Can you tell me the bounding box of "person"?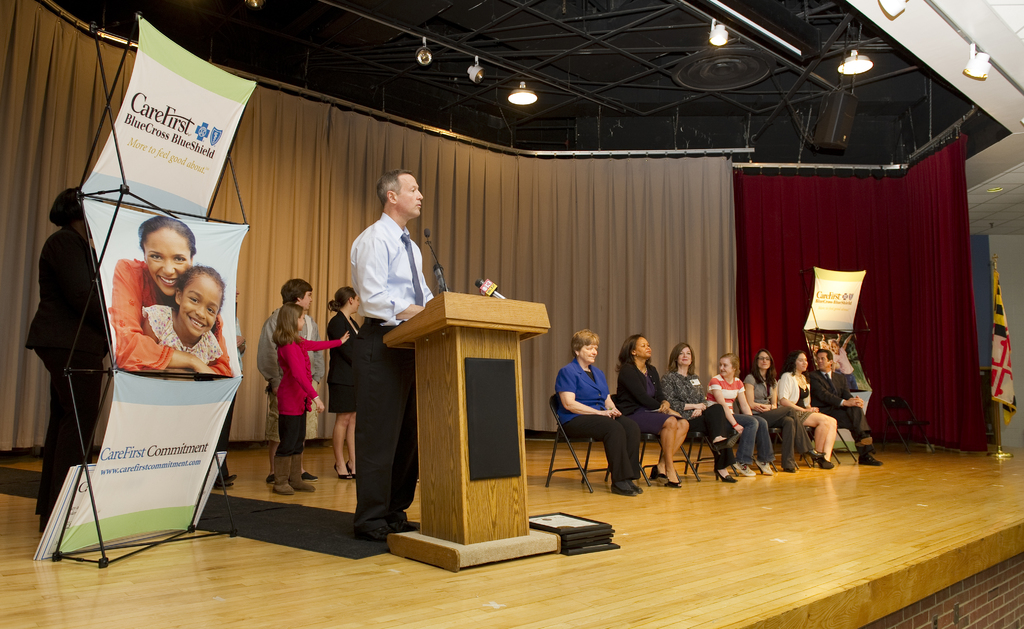
box=[701, 353, 784, 473].
